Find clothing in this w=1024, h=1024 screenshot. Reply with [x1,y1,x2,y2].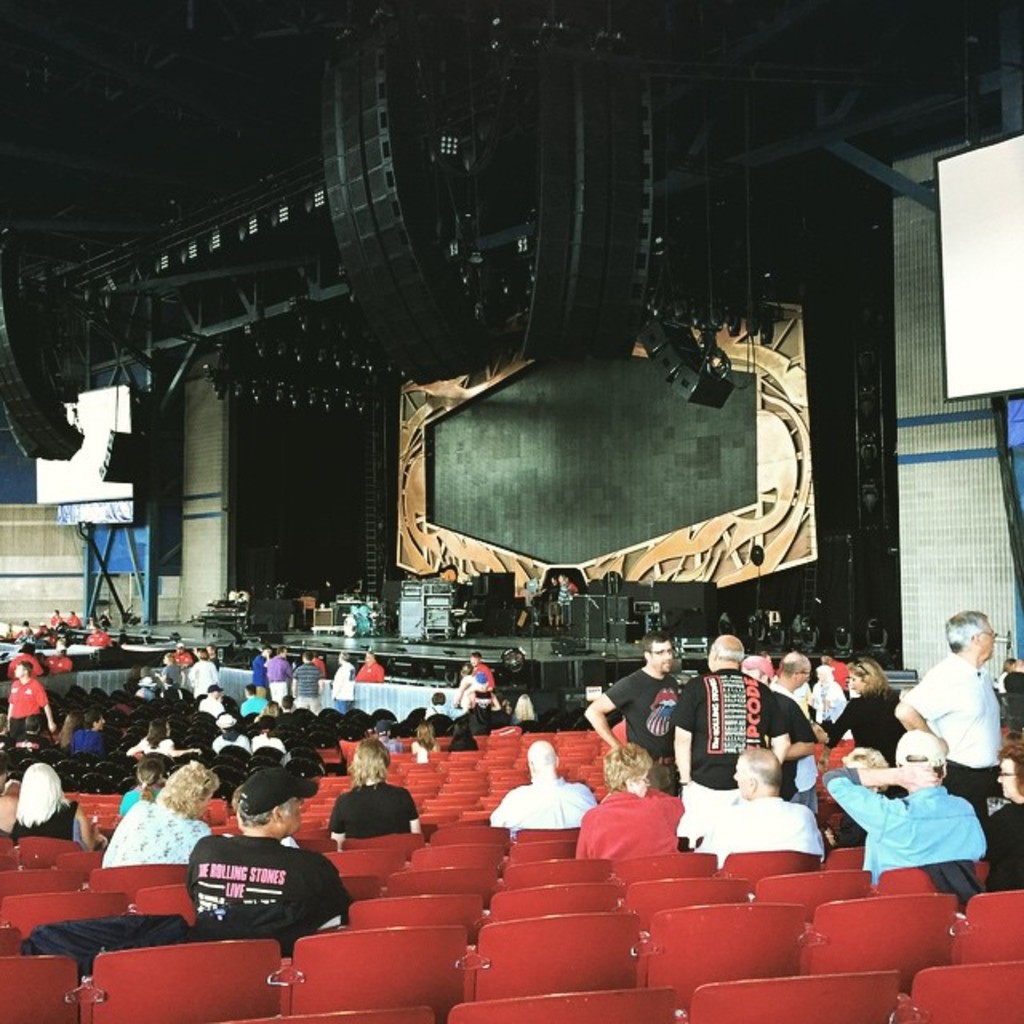
[907,653,1008,811].
